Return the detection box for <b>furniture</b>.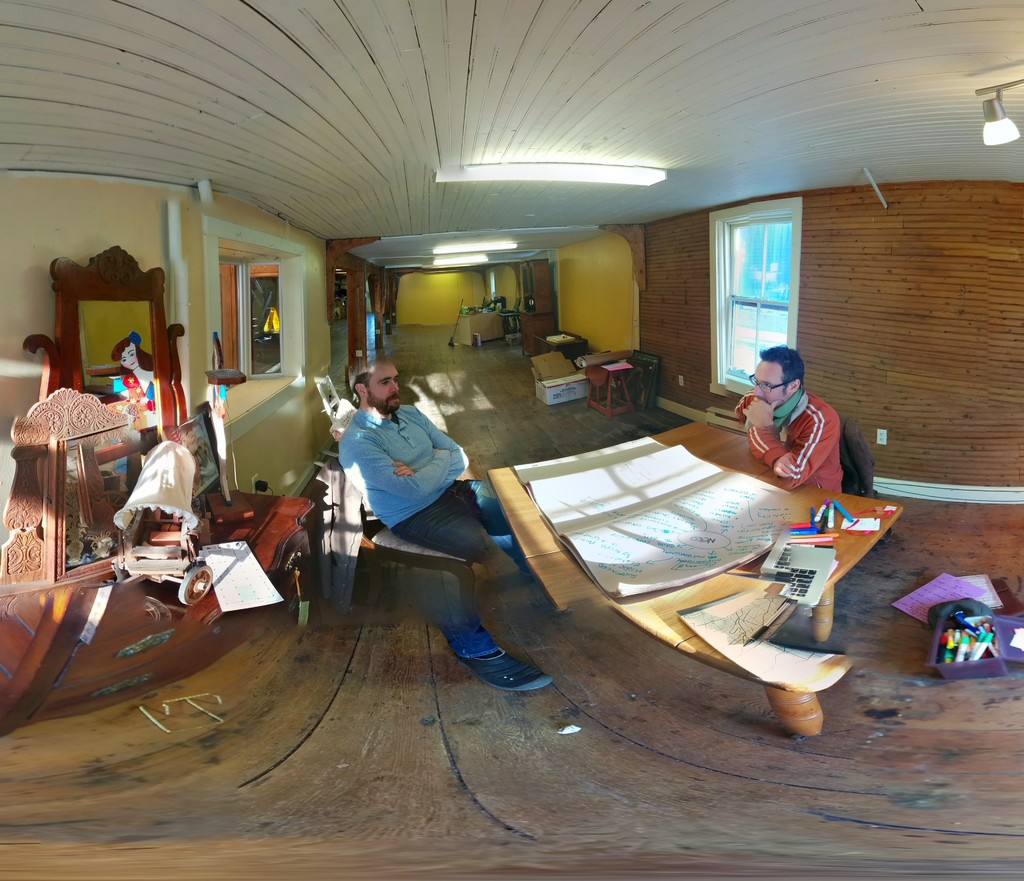
detection(536, 327, 592, 360).
